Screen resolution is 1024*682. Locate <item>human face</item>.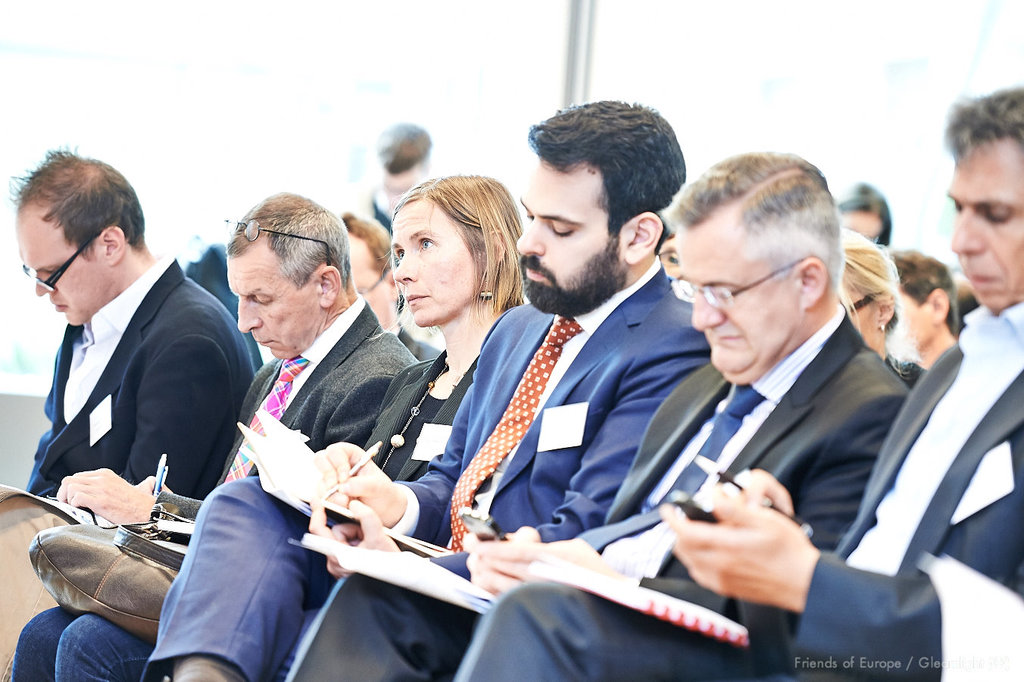
{"x1": 387, "y1": 197, "x2": 478, "y2": 324}.
